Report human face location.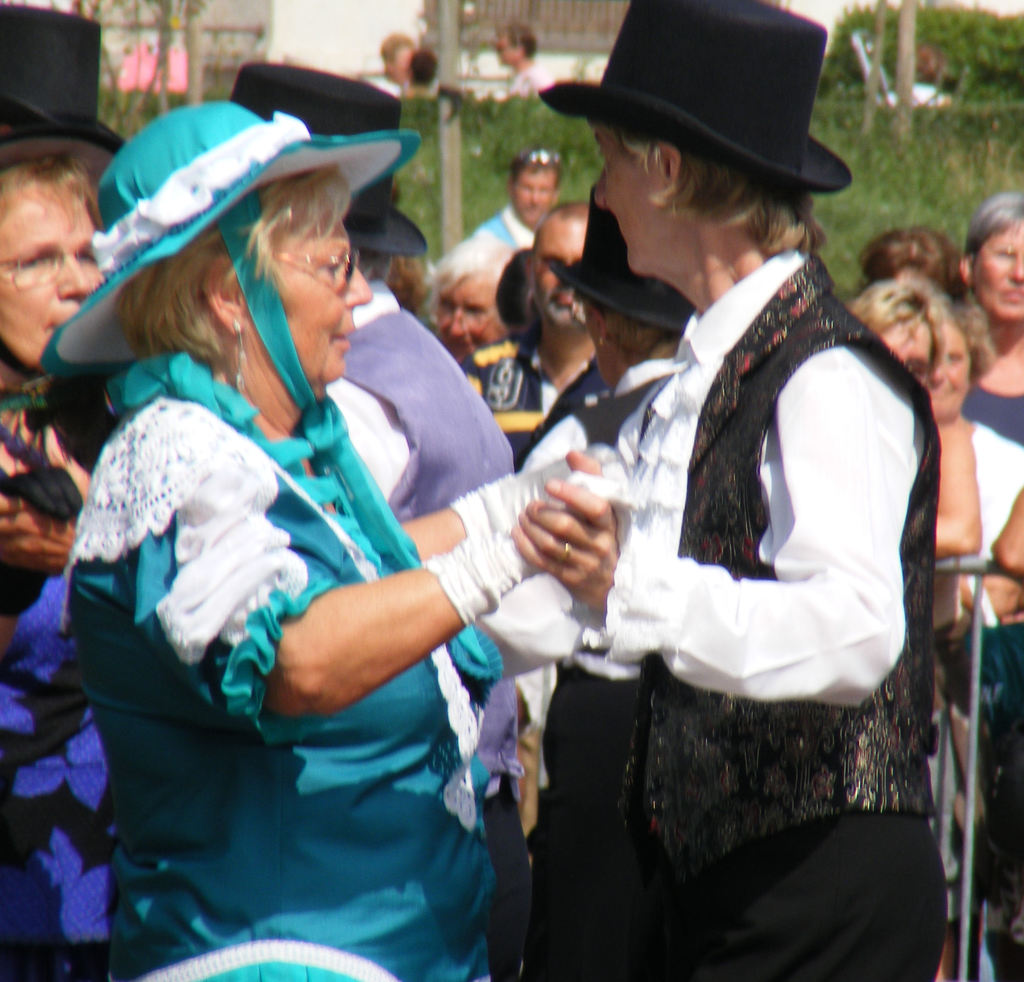
Report: x1=0, y1=195, x2=113, y2=363.
